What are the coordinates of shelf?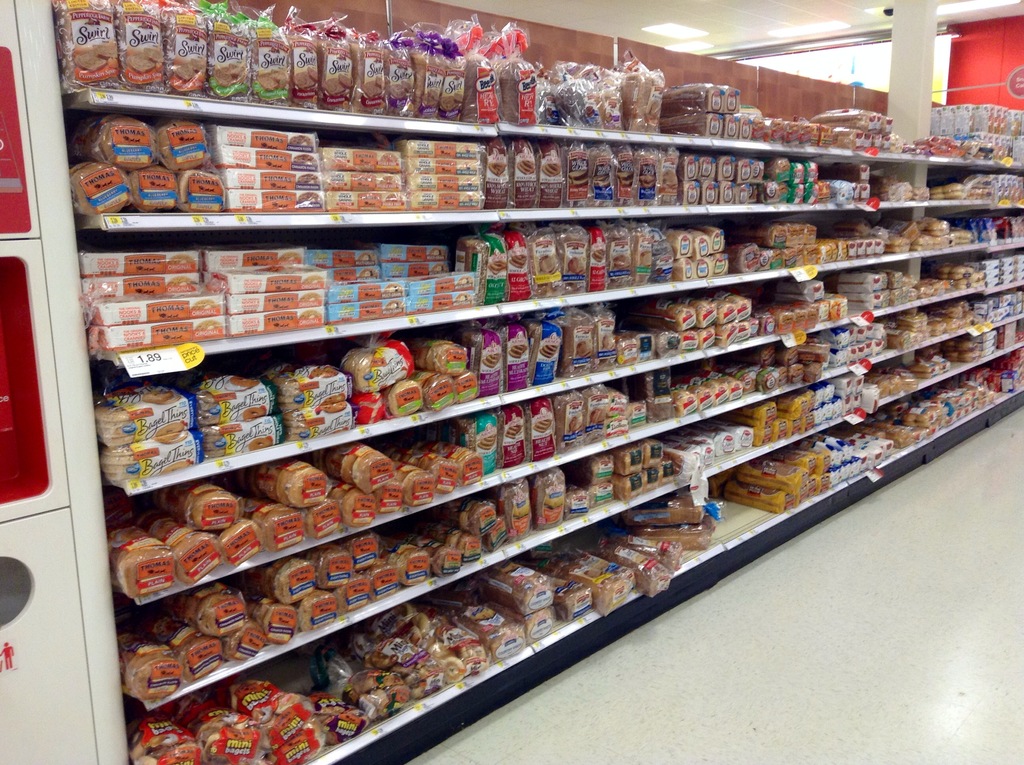
{"x1": 895, "y1": 280, "x2": 1023, "y2": 352}.
